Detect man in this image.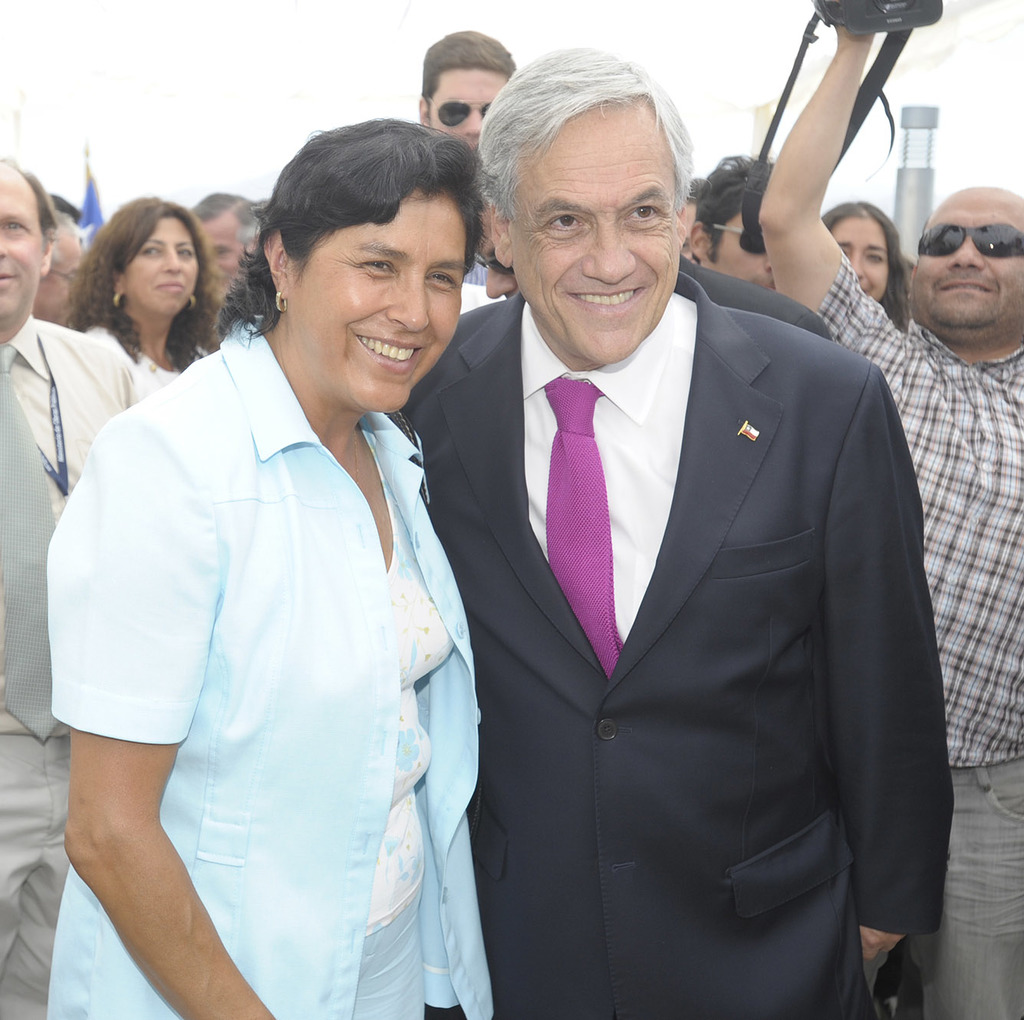
Detection: select_region(404, 19, 516, 278).
